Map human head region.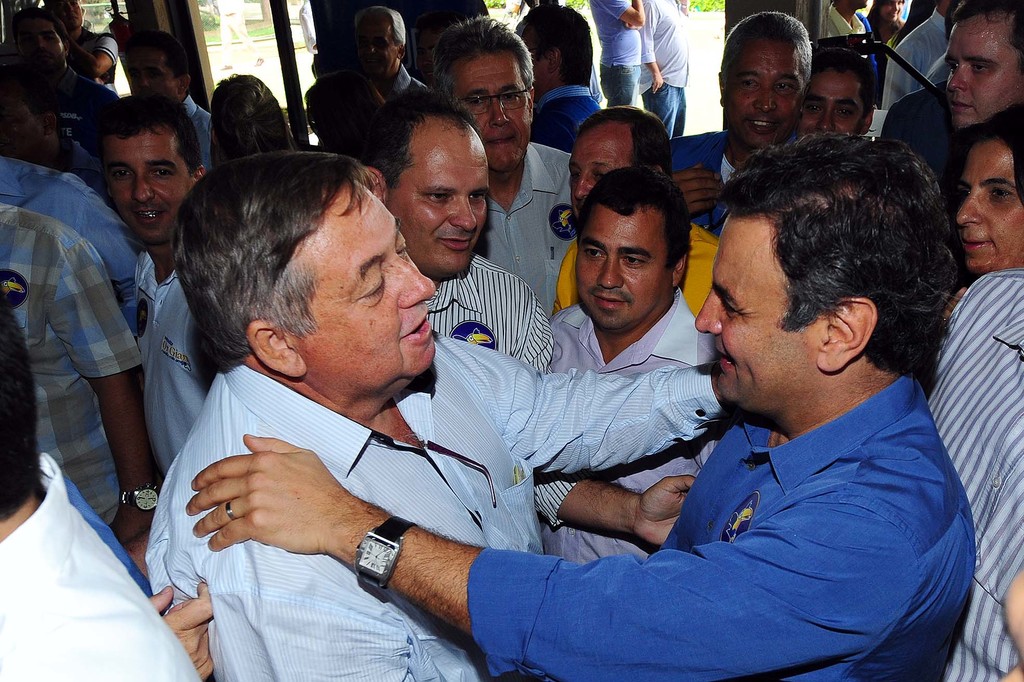
Mapped to Rect(212, 72, 283, 151).
